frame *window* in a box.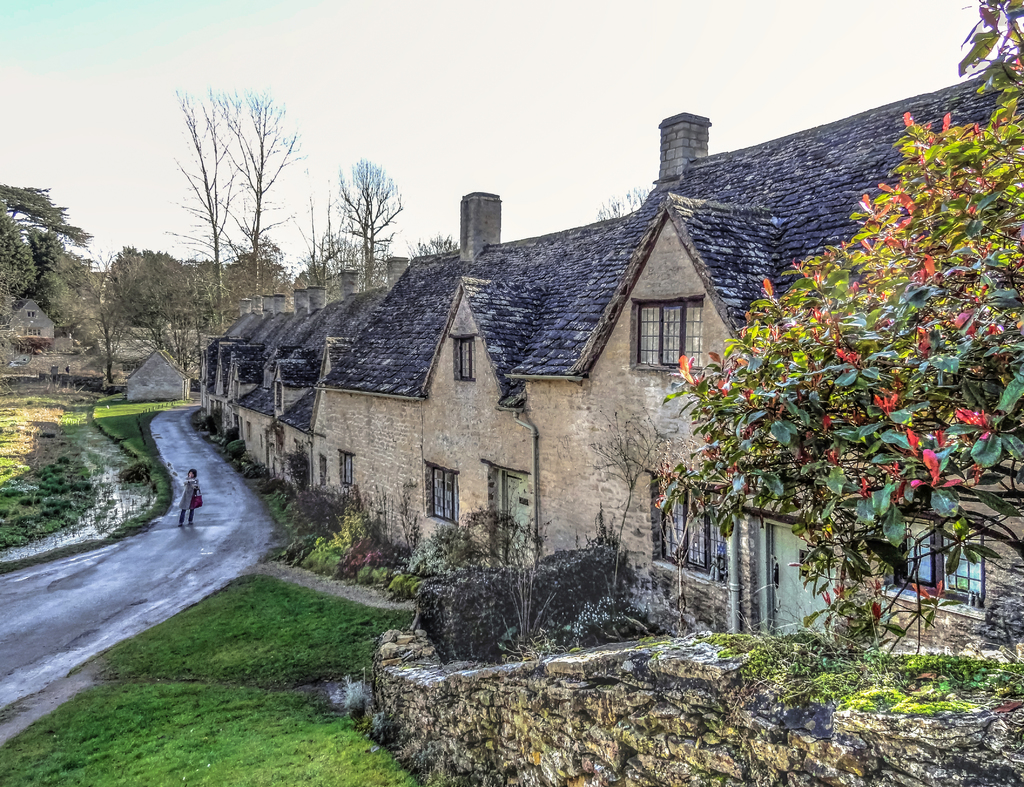
BBox(340, 449, 358, 494).
